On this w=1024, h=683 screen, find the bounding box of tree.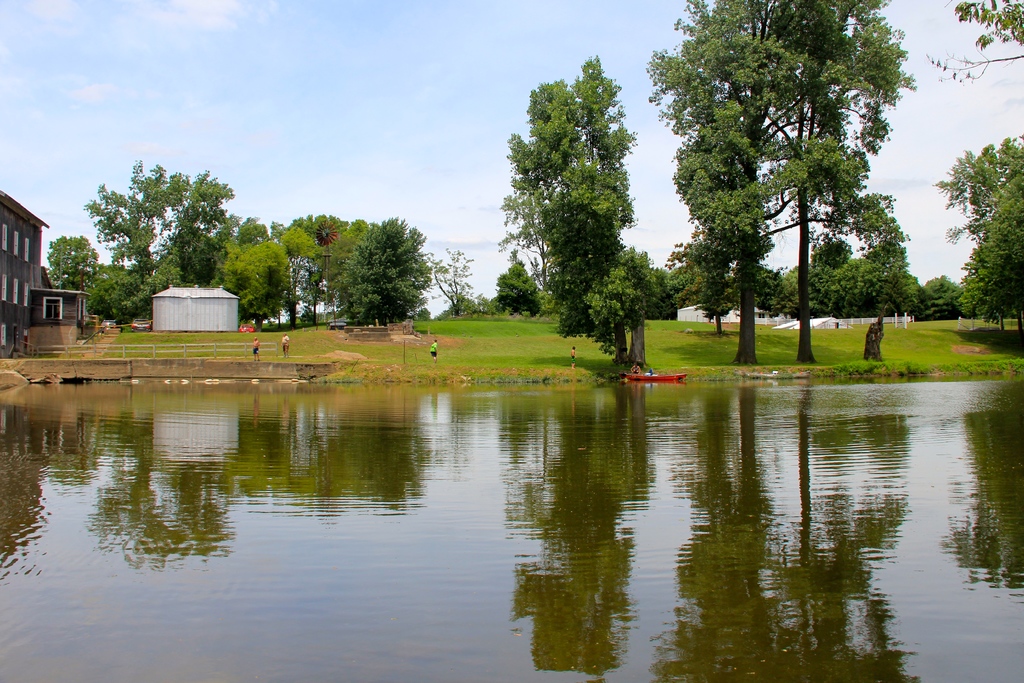
Bounding box: 47:236:99:297.
